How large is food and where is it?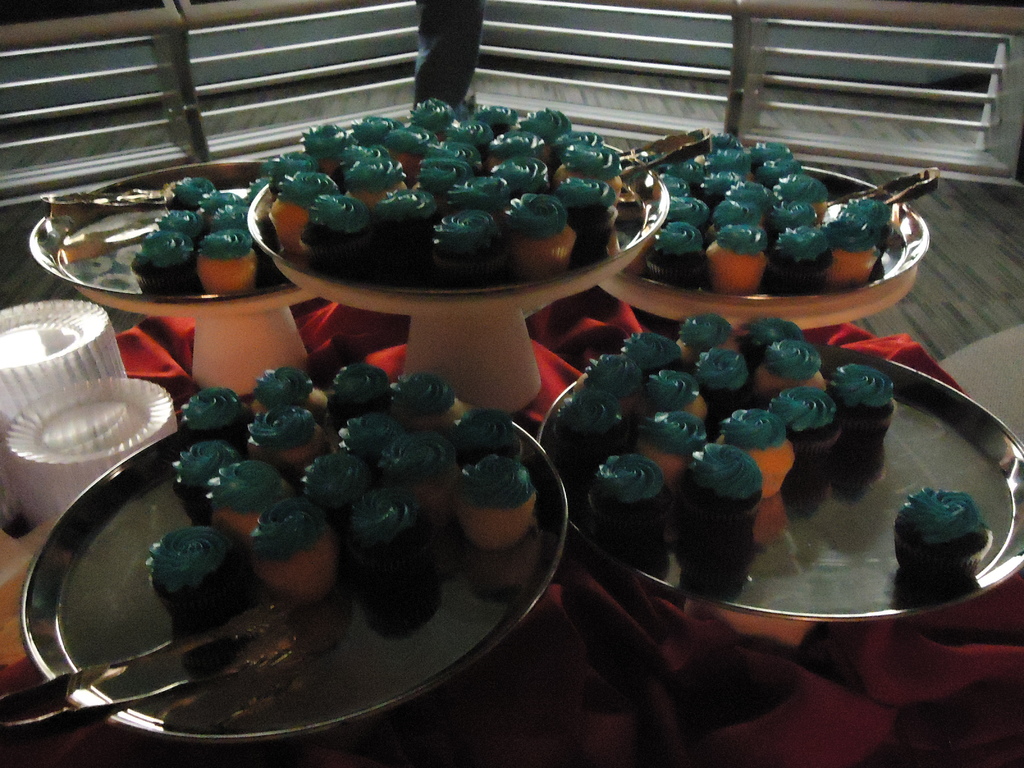
Bounding box: x1=743, y1=321, x2=805, y2=372.
